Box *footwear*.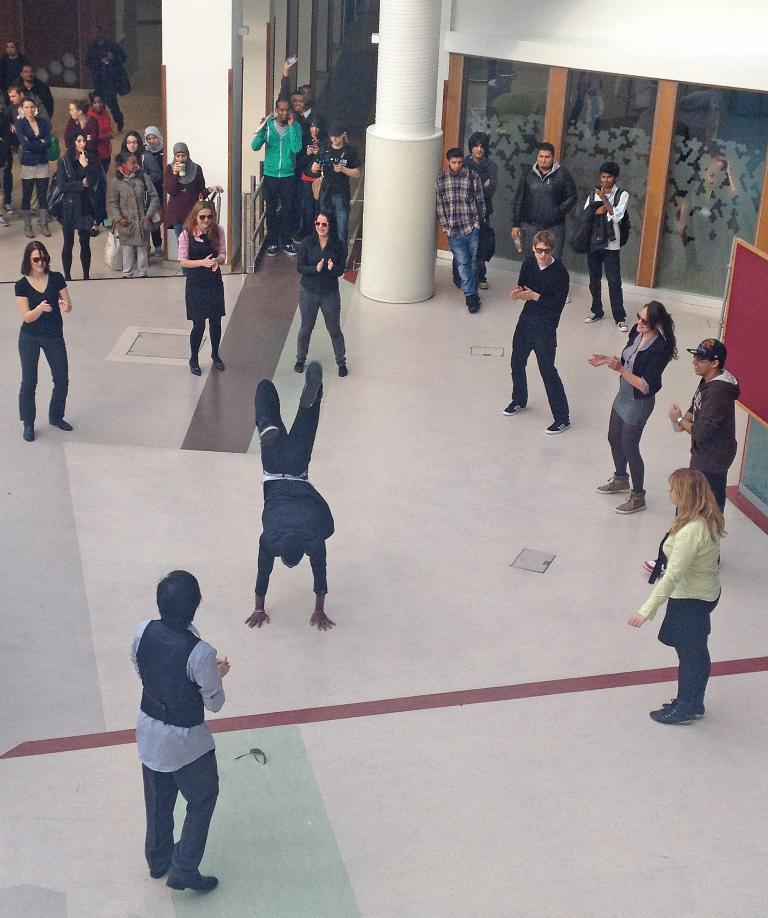
pyautogui.locateOnScreen(164, 874, 221, 892).
